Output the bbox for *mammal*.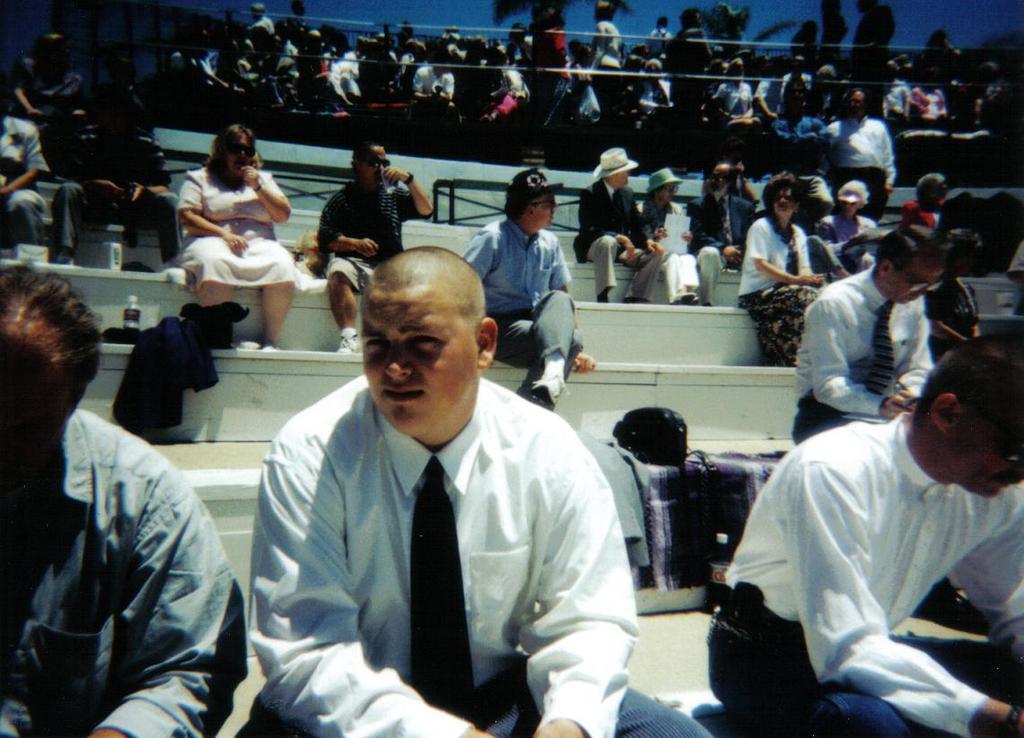
[821,87,899,220].
